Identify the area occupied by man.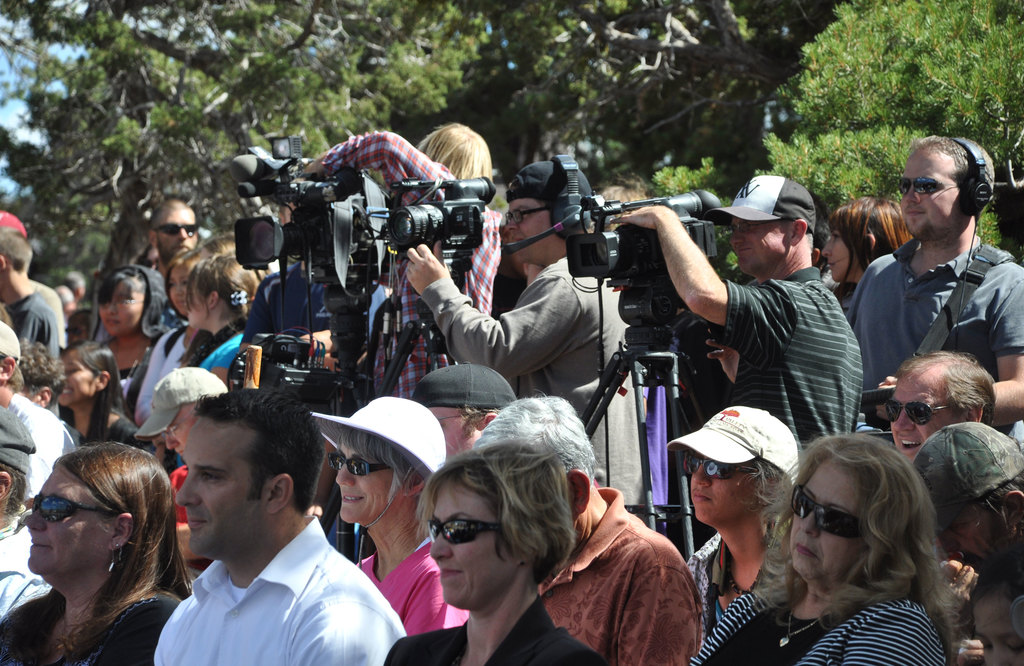
Area: bbox=[468, 391, 703, 665].
